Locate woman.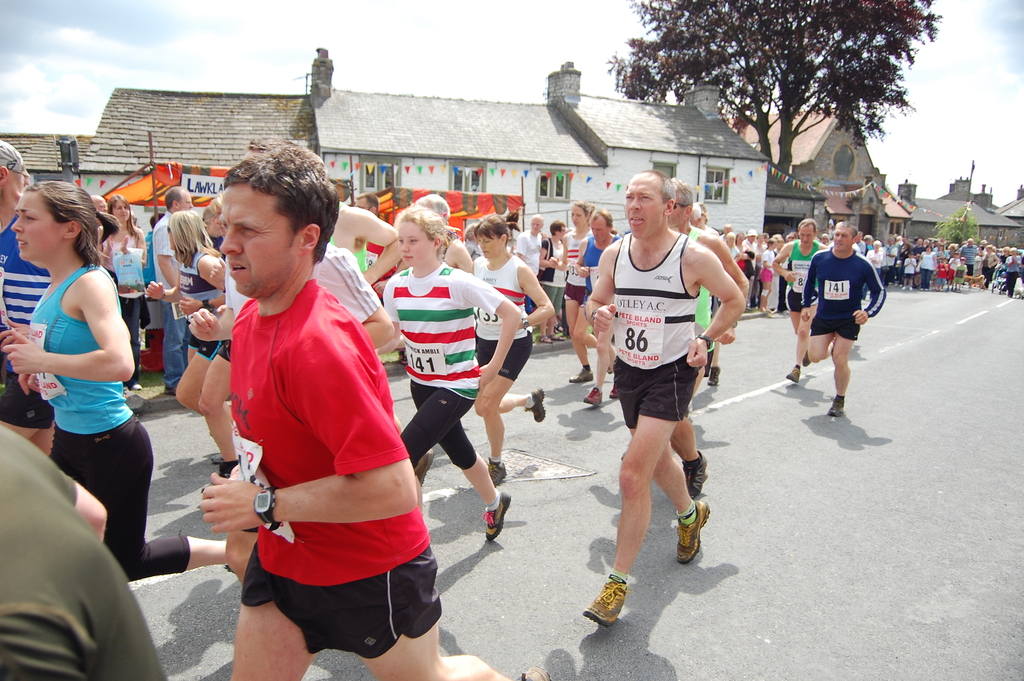
Bounding box: [198,280,245,481].
